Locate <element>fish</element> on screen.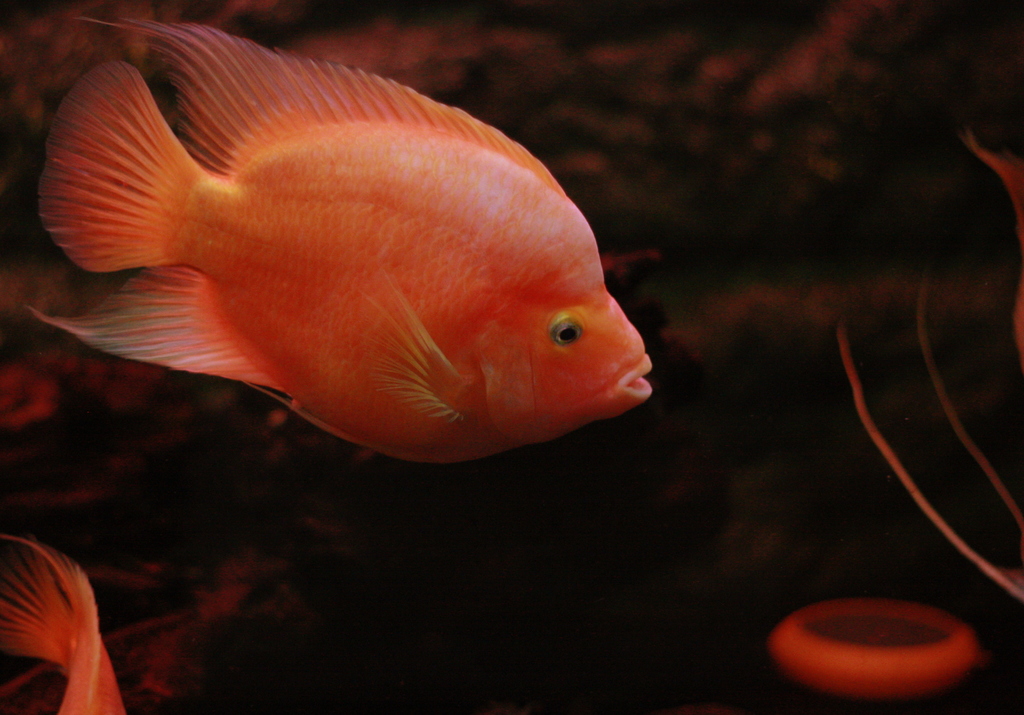
On screen at <bbox>3, 536, 138, 714</bbox>.
